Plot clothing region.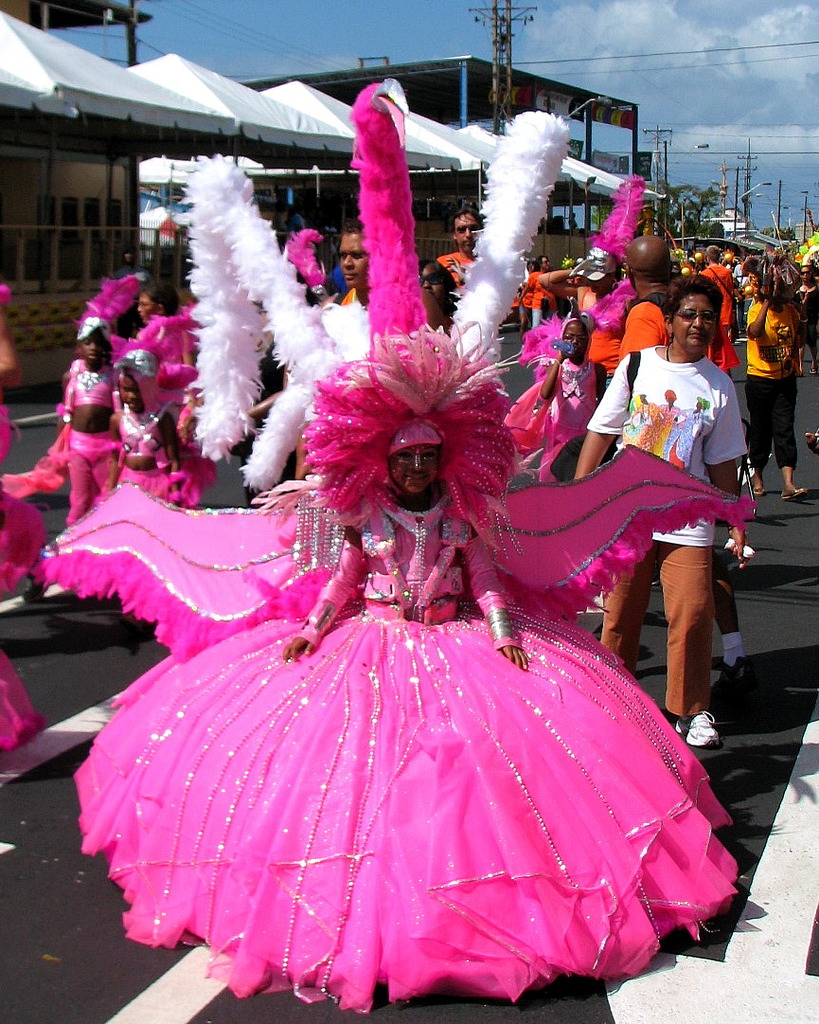
Plotted at select_region(580, 342, 752, 724).
